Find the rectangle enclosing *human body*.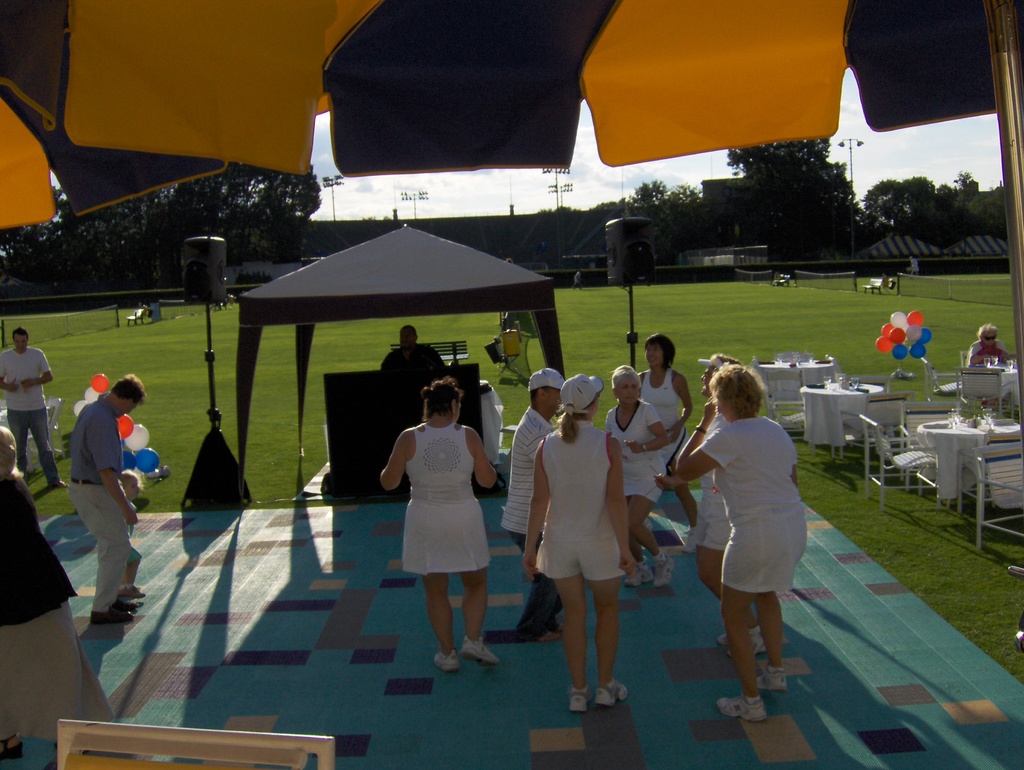
[x1=383, y1=379, x2=498, y2=682].
